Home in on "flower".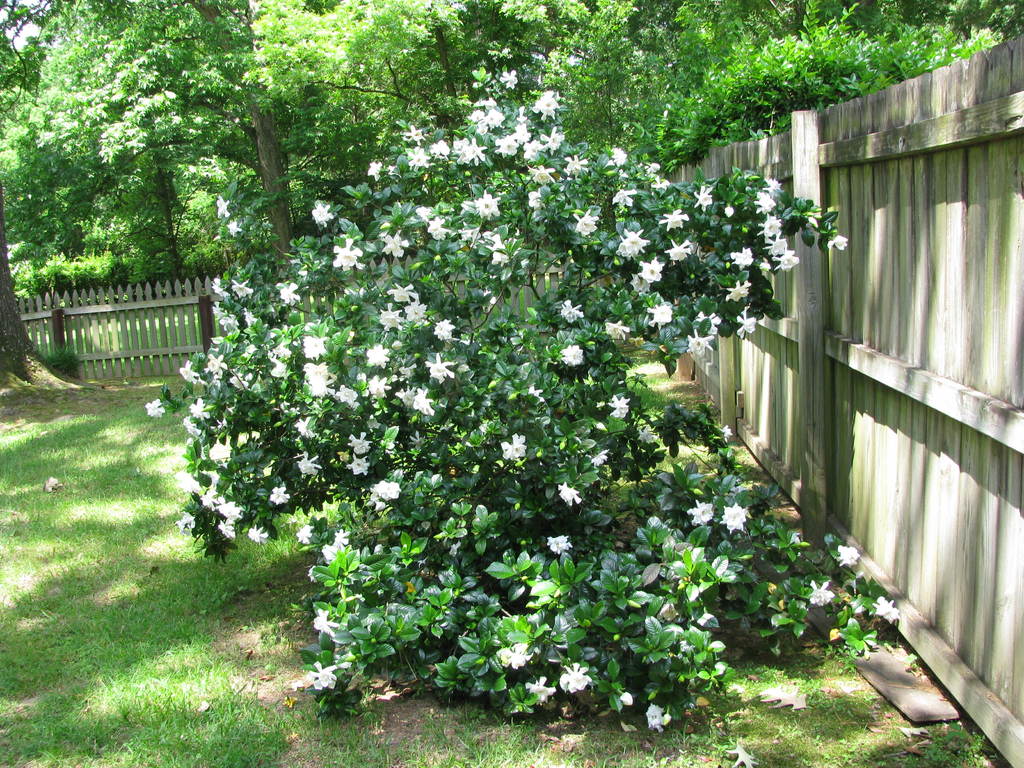
Homed in at Rect(610, 393, 632, 417).
